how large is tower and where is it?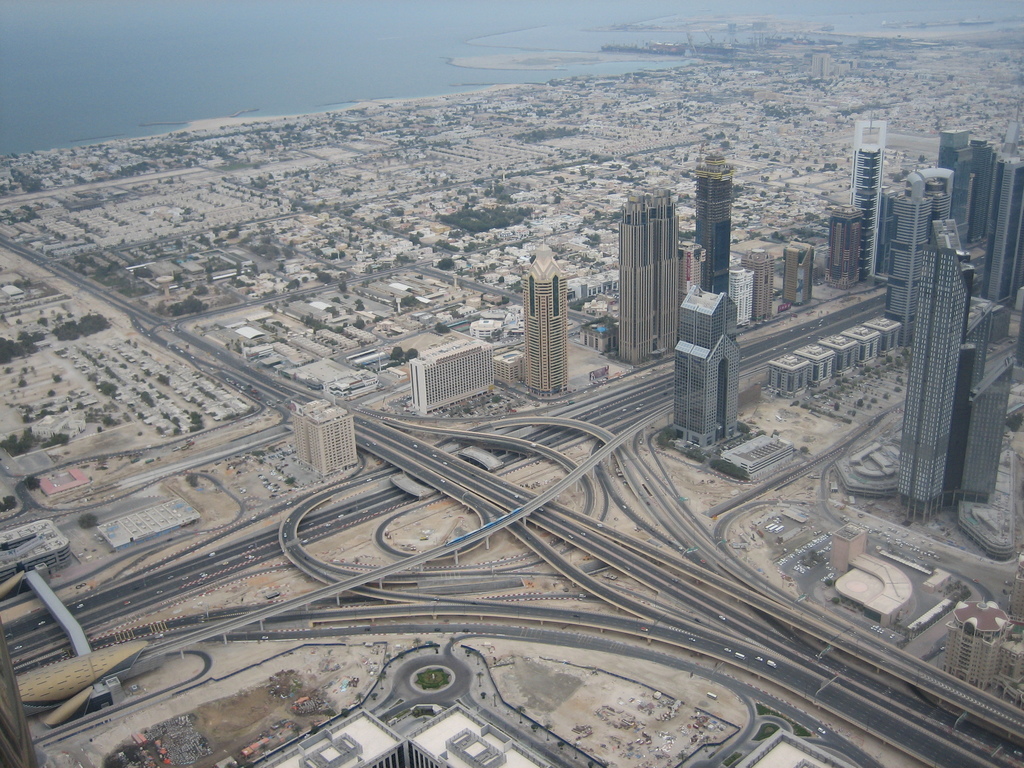
Bounding box: [left=523, top=236, right=568, bottom=396].
